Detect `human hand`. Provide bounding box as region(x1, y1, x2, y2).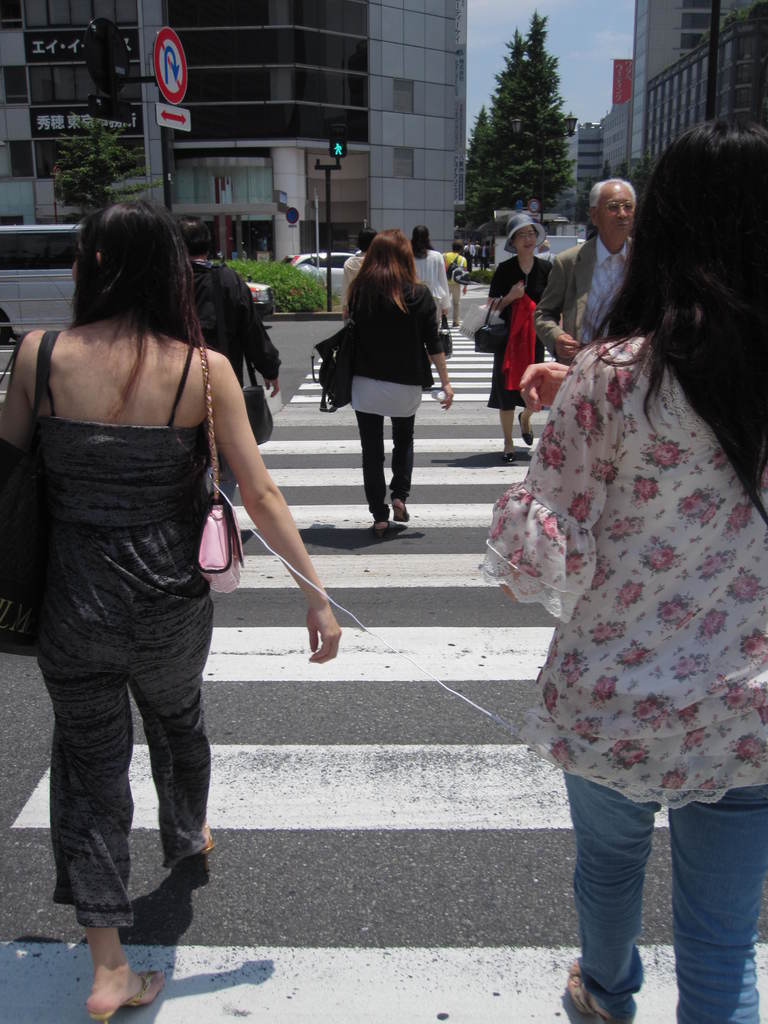
region(262, 378, 280, 397).
